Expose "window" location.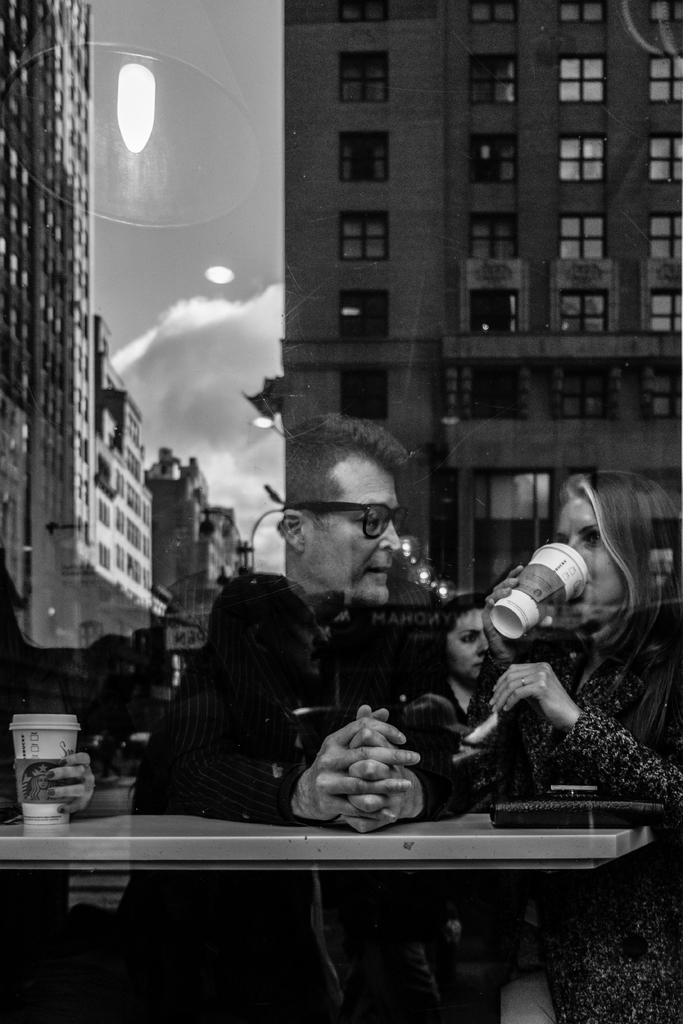
Exposed at 466/206/523/260.
